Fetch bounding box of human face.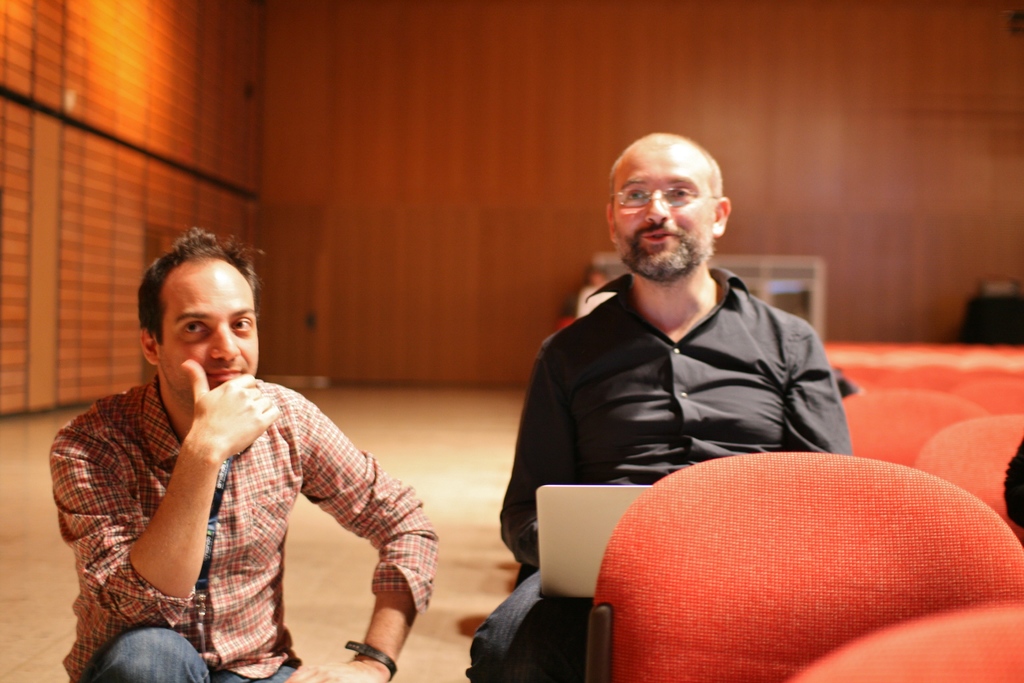
Bbox: l=157, t=260, r=259, b=405.
